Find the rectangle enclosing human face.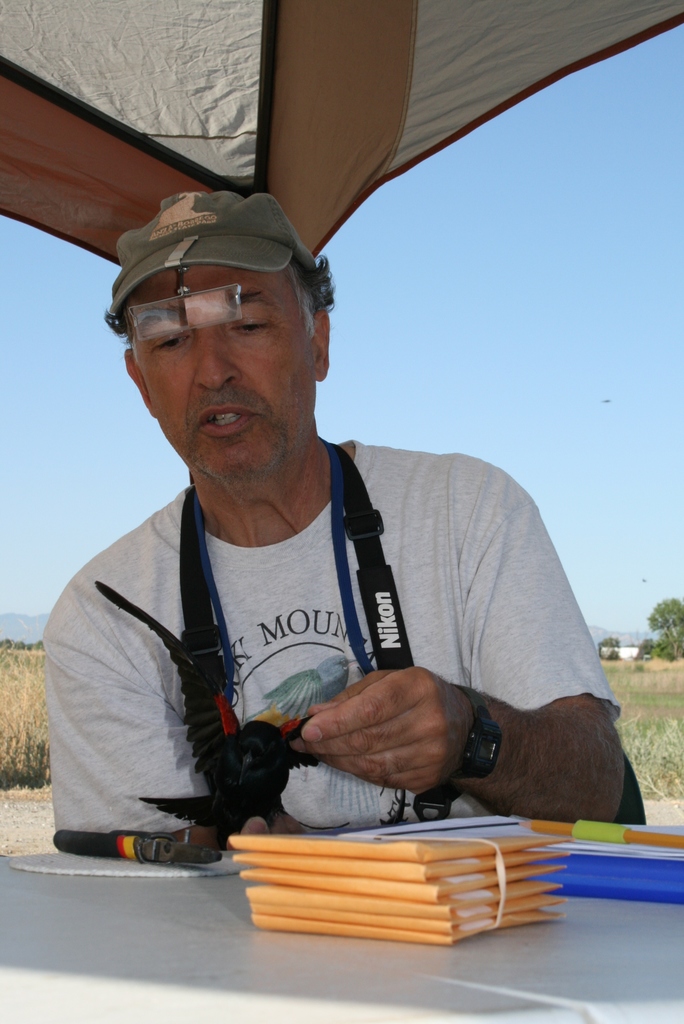
124/263/314/479.
